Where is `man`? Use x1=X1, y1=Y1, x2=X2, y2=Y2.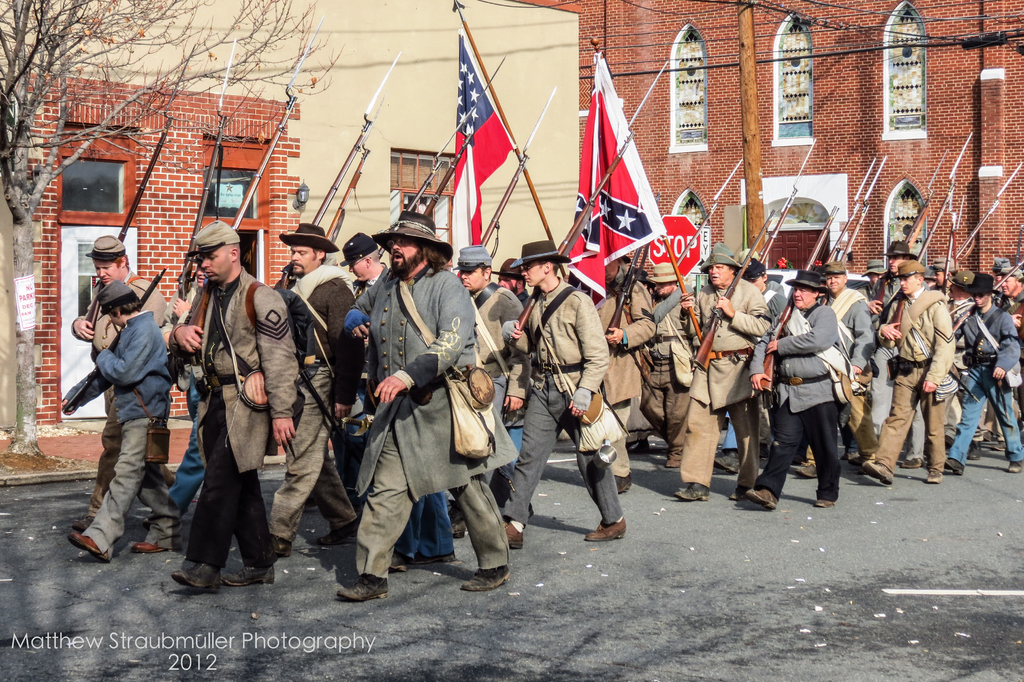
x1=169, y1=222, x2=304, y2=598.
